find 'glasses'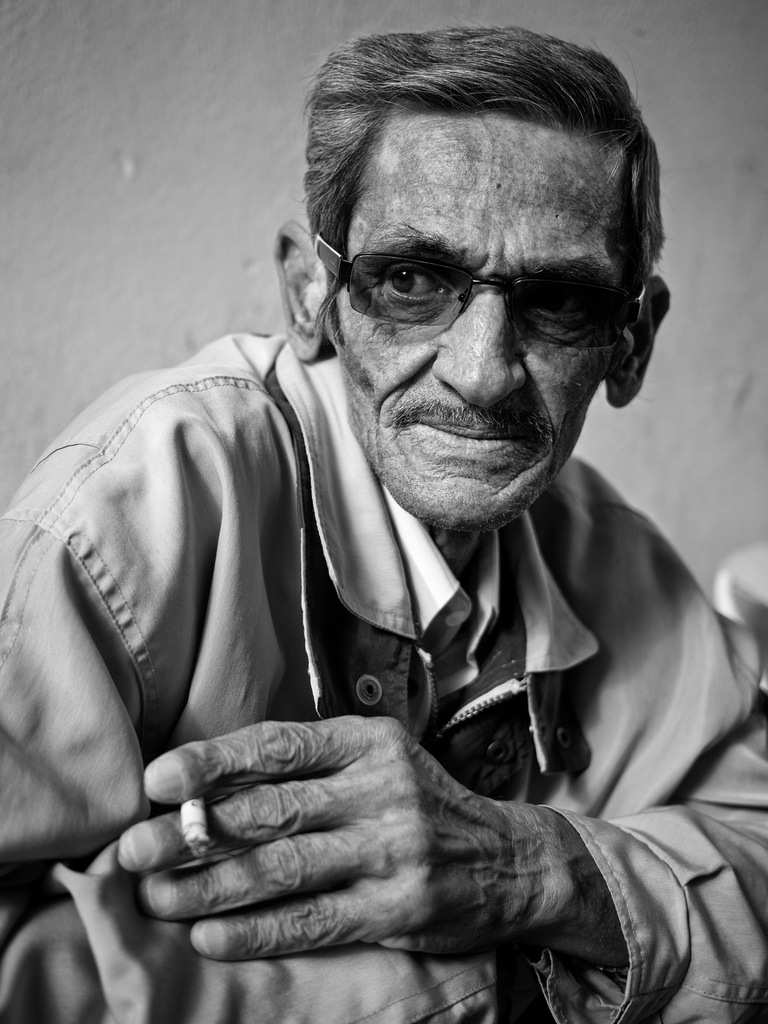
{"x1": 312, "y1": 193, "x2": 649, "y2": 340}
